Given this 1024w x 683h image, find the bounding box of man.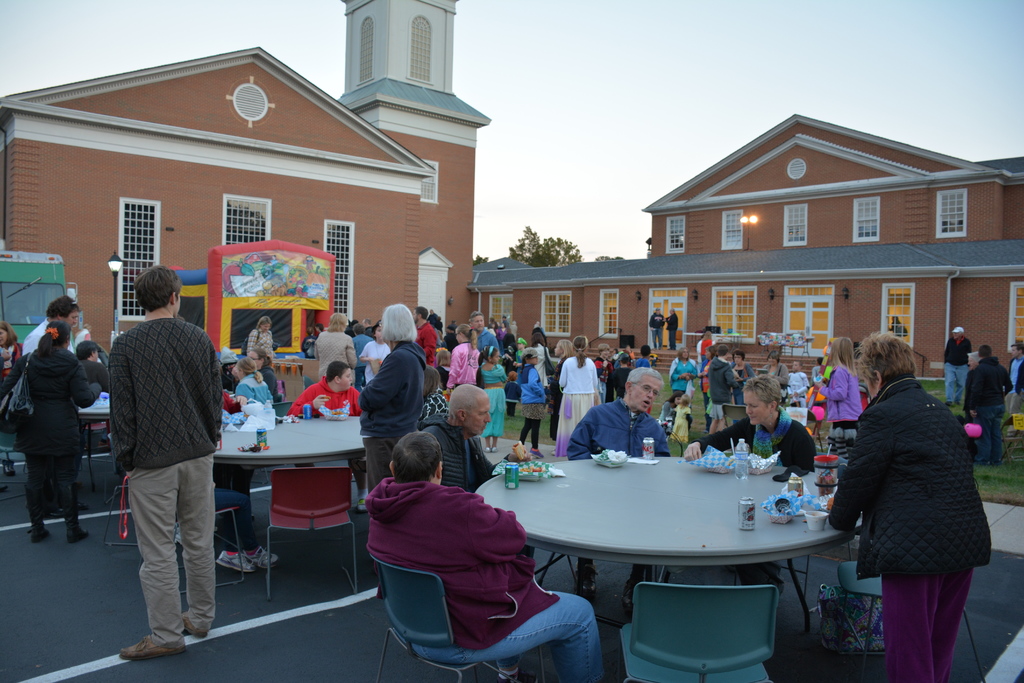
[700, 346, 737, 431].
